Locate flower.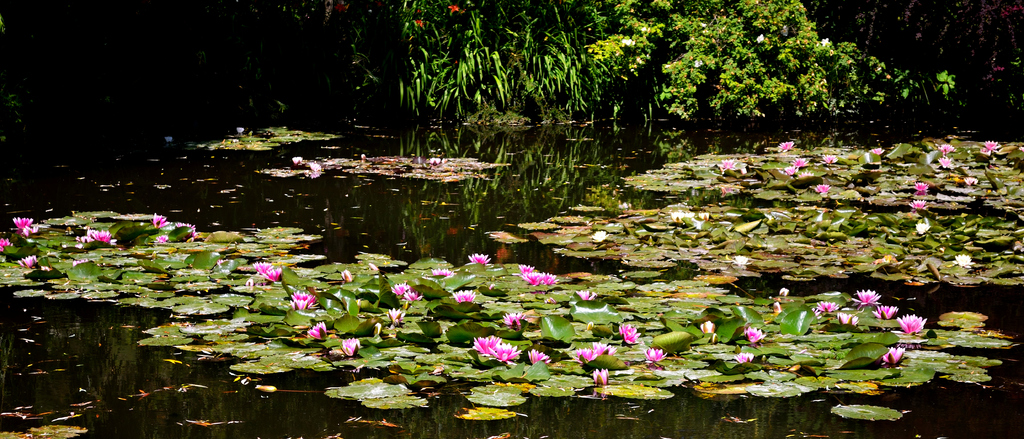
Bounding box: left=947, top=254, right=978, bottom=272.
